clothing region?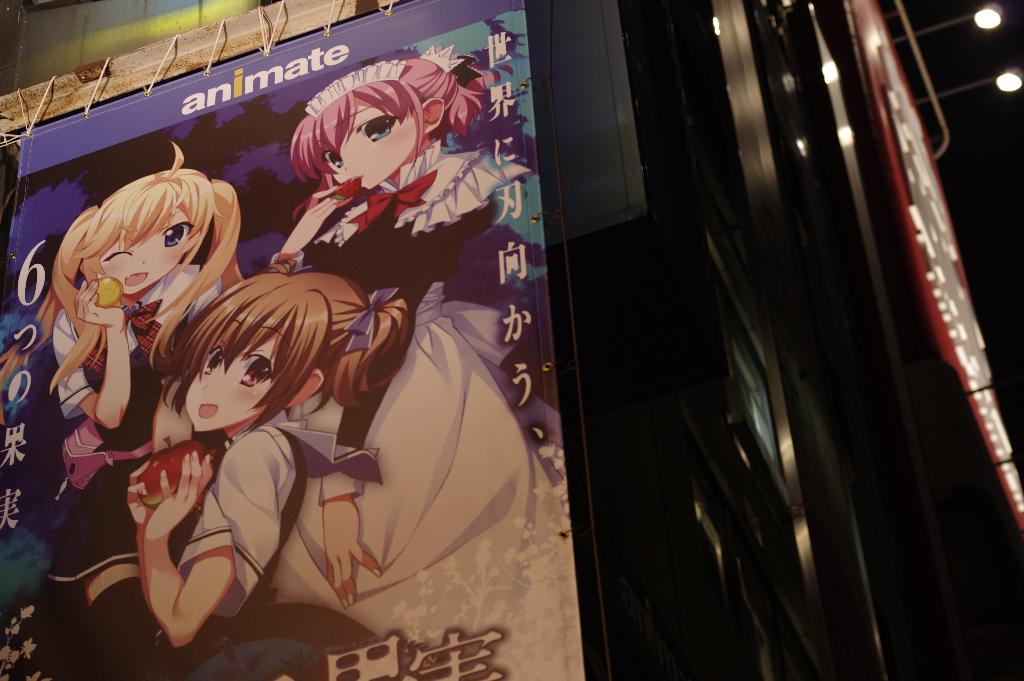
{"x1": 381, "y1": 138, "x2": 525, "y2": 238}
